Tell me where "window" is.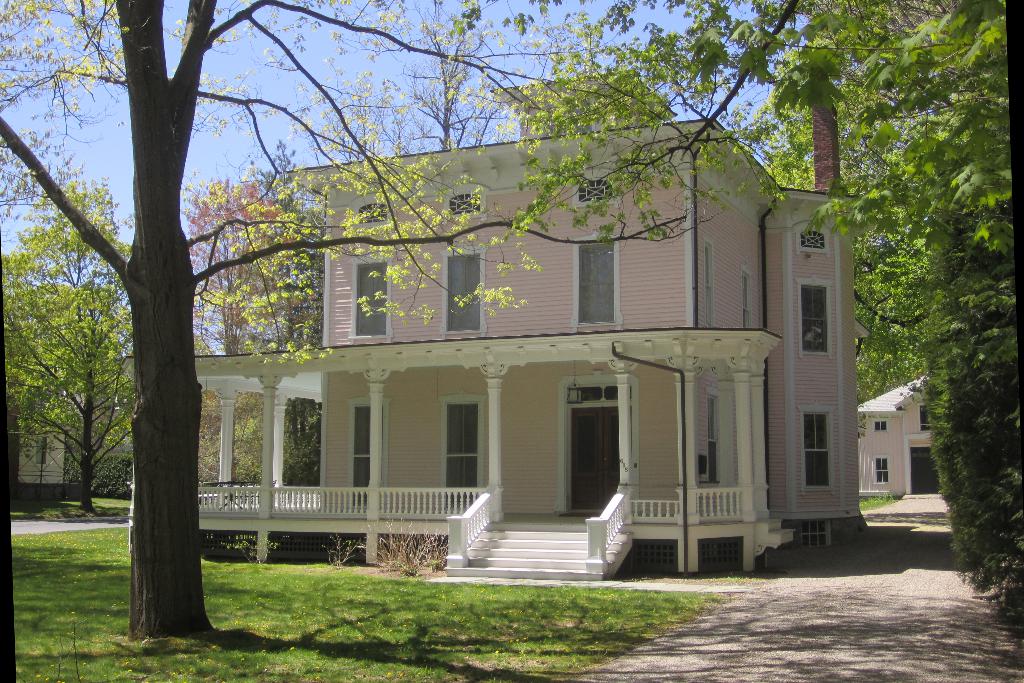
"window" is at pyautogui.locateOnScreen(698, 244, 712, 323).
